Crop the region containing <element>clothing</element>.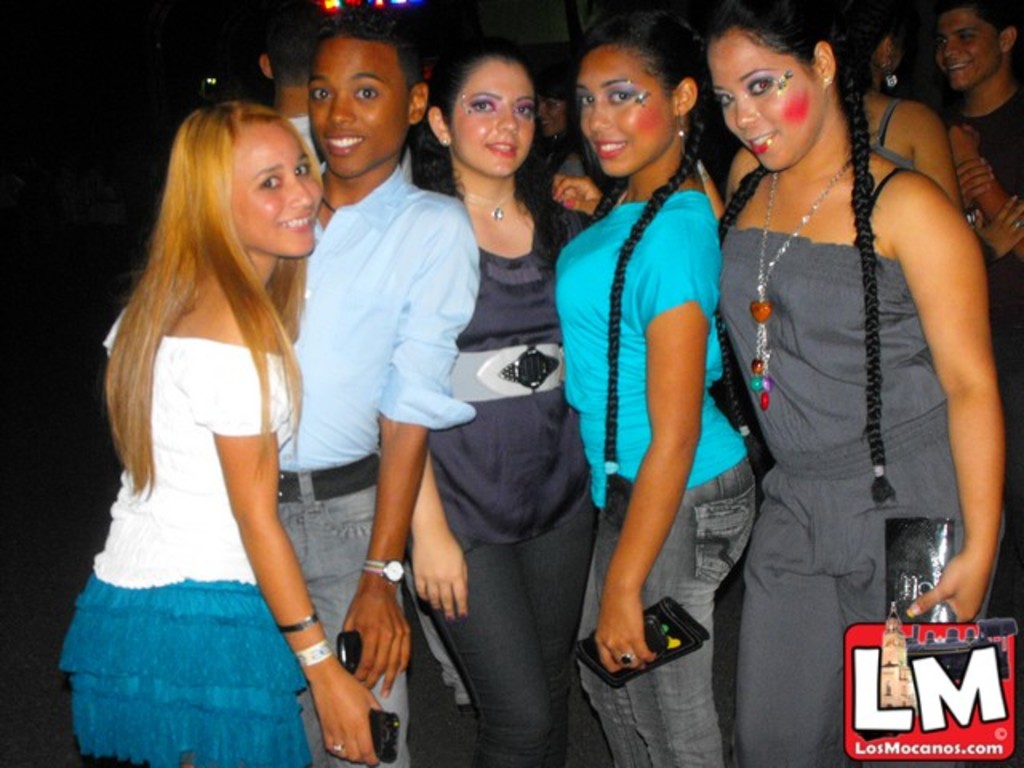
Crop region: detection(946, 82, 1022, 440).
